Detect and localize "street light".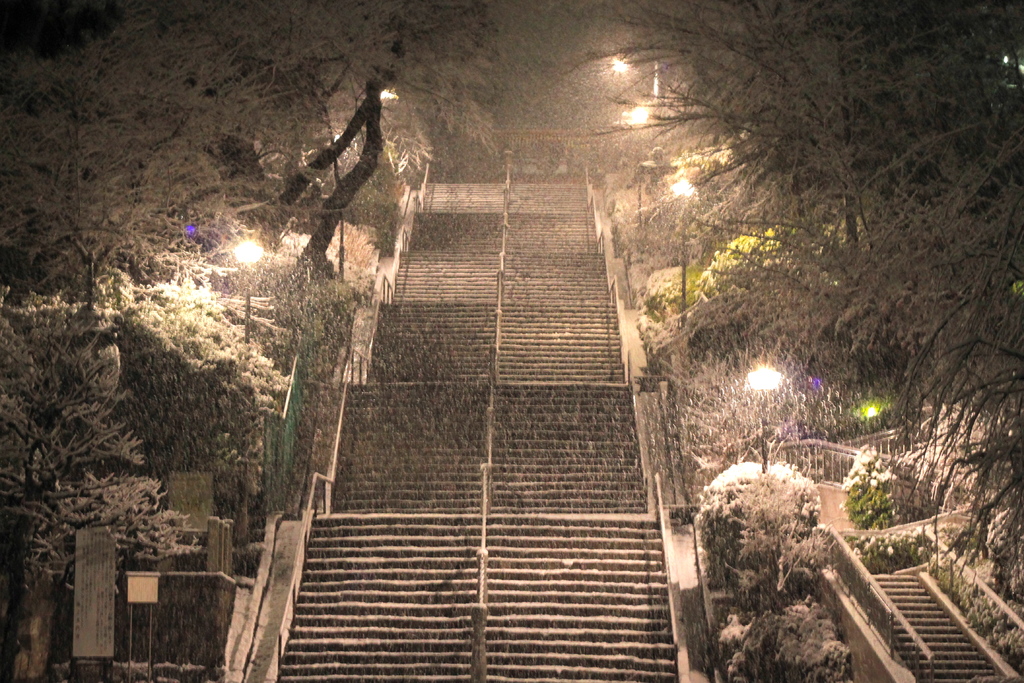
Localized at [x1=229, y1=239, x2=264, y2=342].
